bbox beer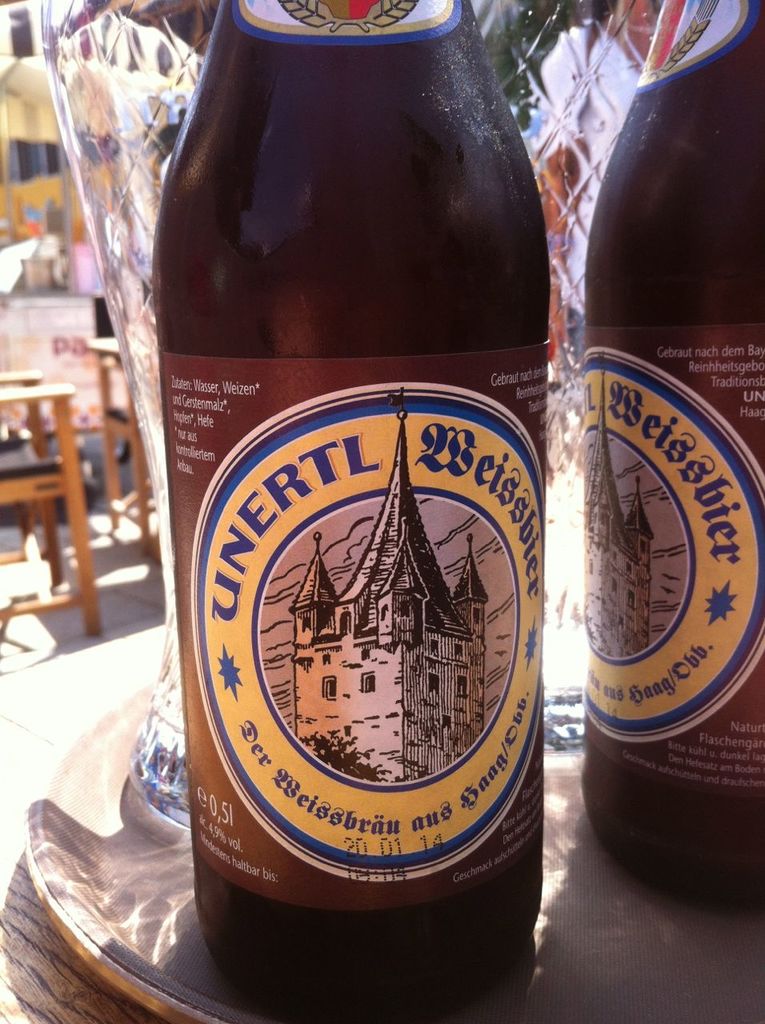
[151, 0, 547, 1023]
